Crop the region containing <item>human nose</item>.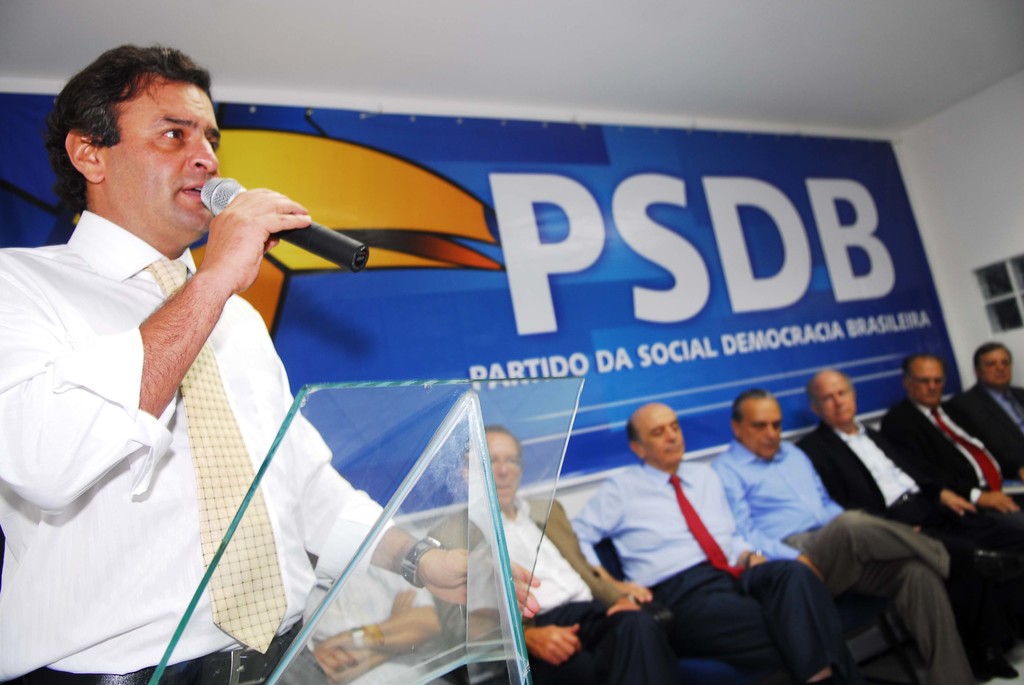
Crop region: {"left": 189, "top": 129, "right": 218, "bottom": 174}.
